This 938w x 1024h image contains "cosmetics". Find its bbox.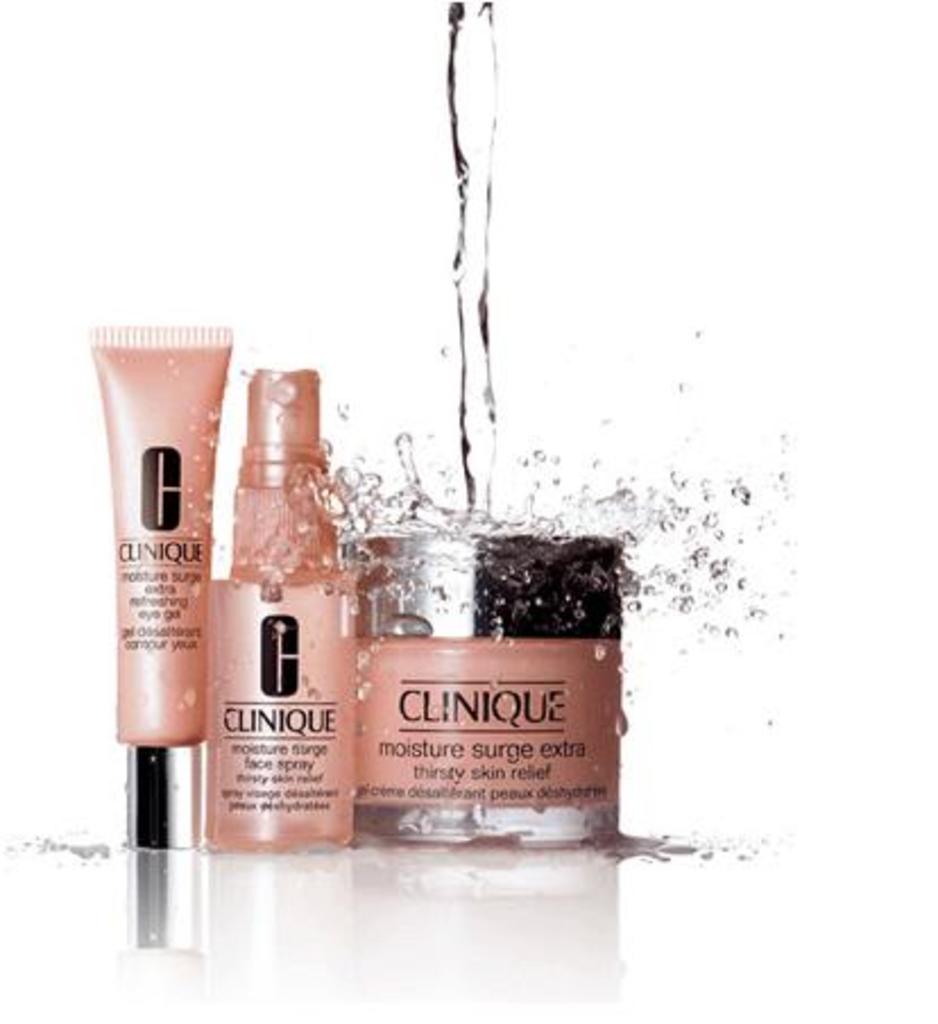
crop(88, 299, 222, 827).
